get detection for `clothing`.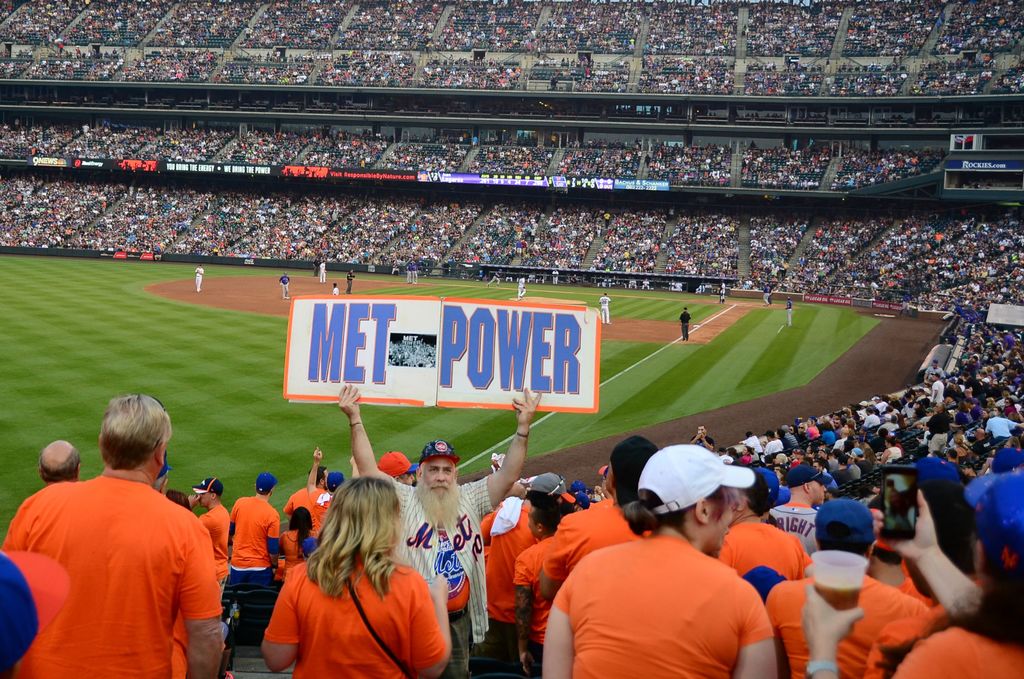
Detection: detection(506, 536, 556, 656).
